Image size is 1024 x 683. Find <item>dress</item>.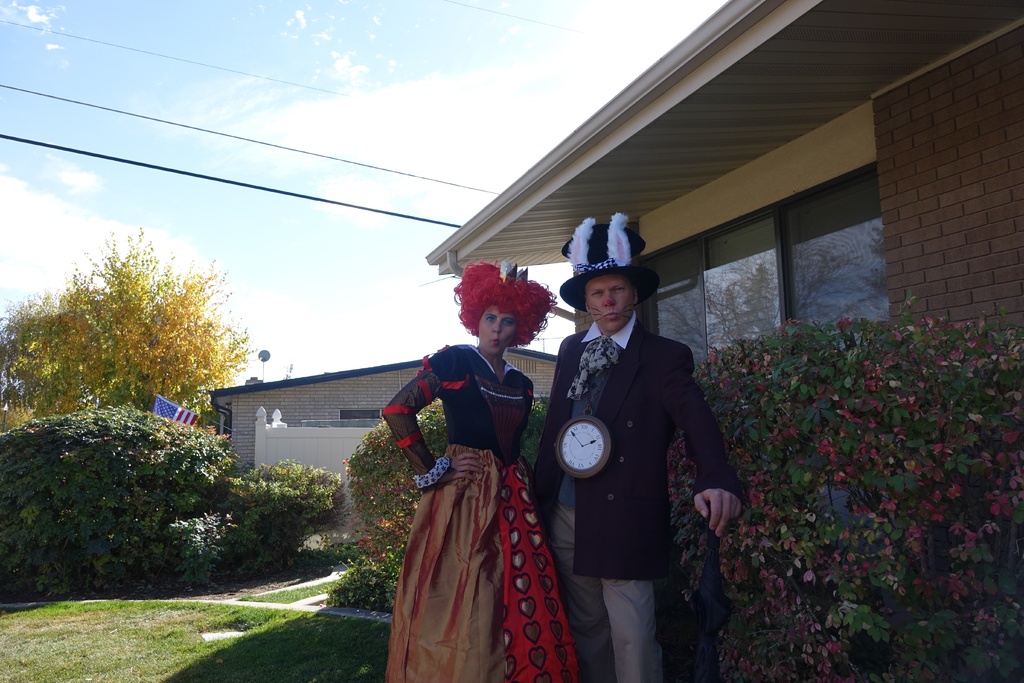
<bbox>384, 345, 580, 682</bbox>.
